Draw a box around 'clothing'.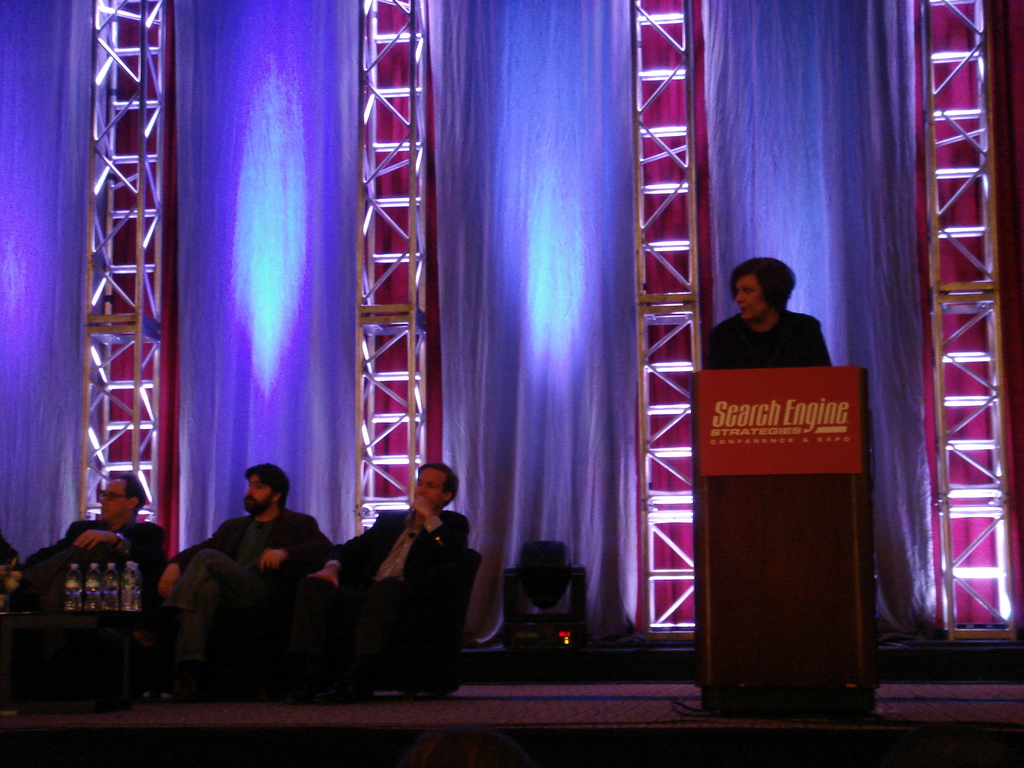
[x1=13, y1=516, x2=170, y2=616].
